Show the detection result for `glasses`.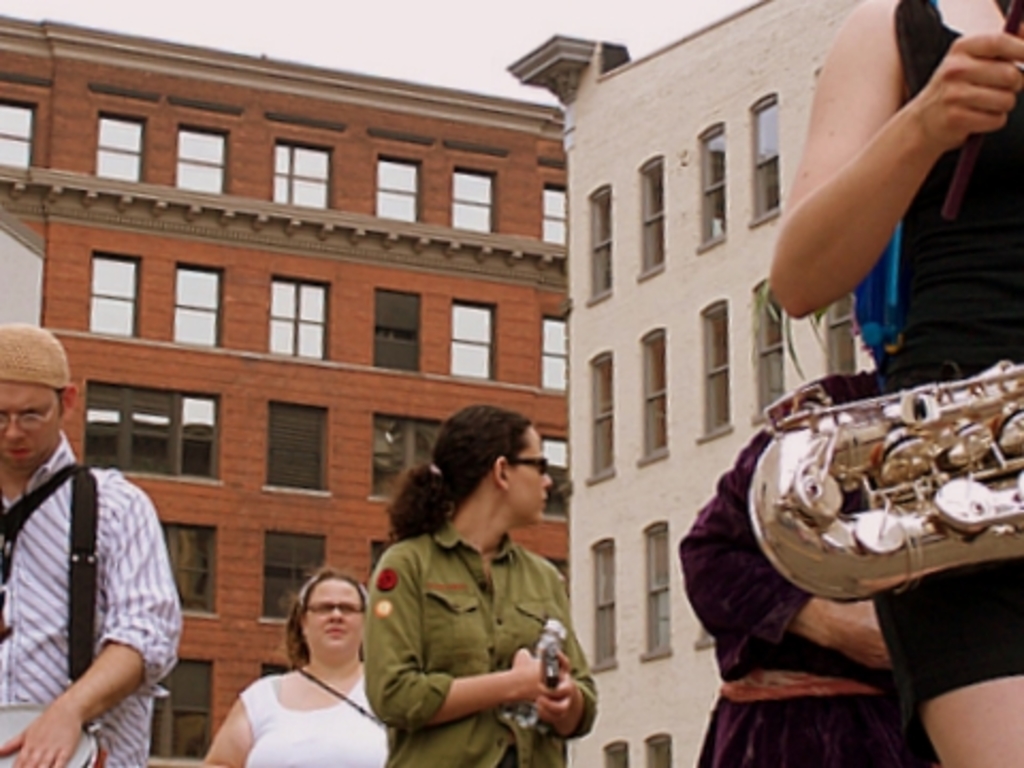
select_region(0, 393, 64, 435).
